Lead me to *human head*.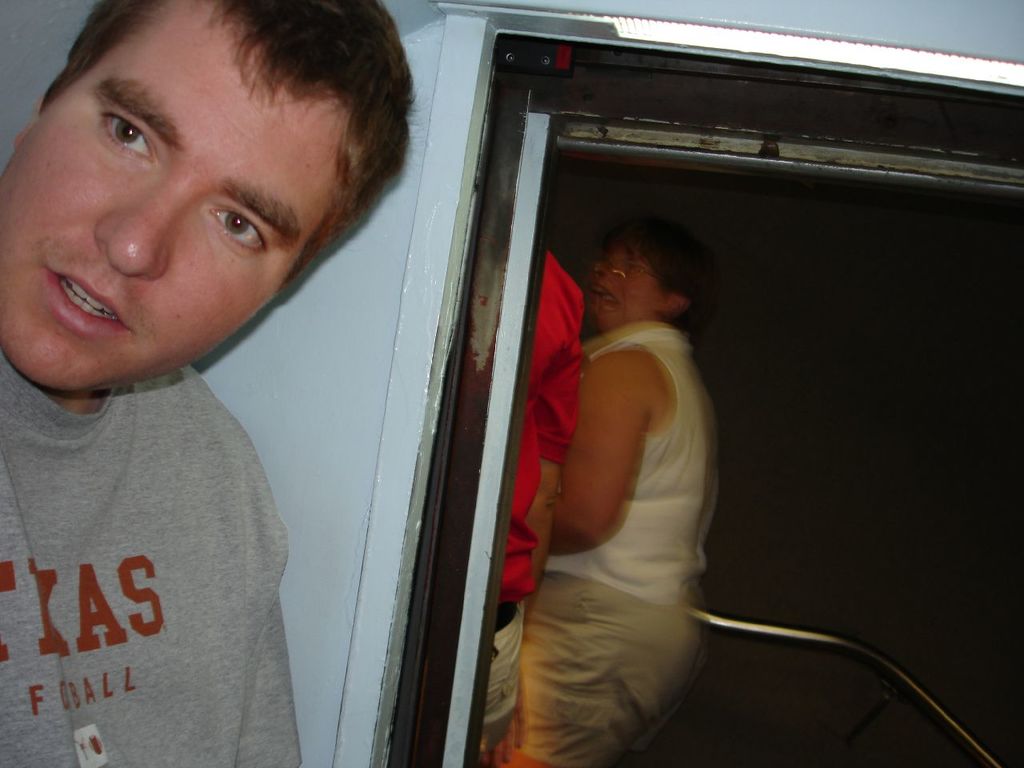
Lead to 582, 218, 710, 334.
